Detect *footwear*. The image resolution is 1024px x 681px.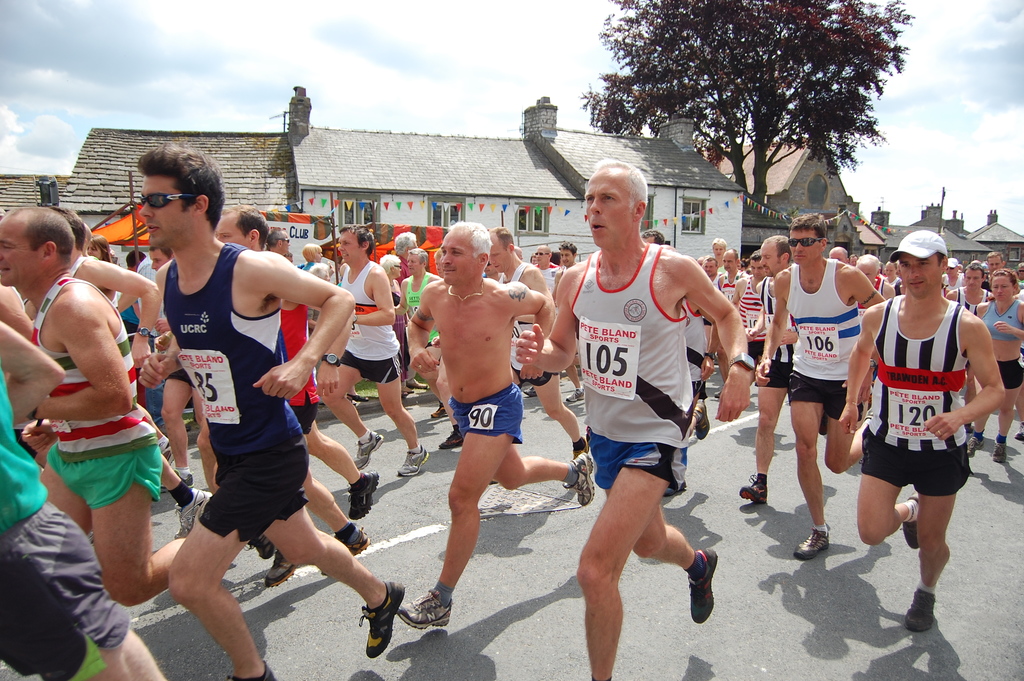
[left=795, top=529, right=835, bottom=559].
